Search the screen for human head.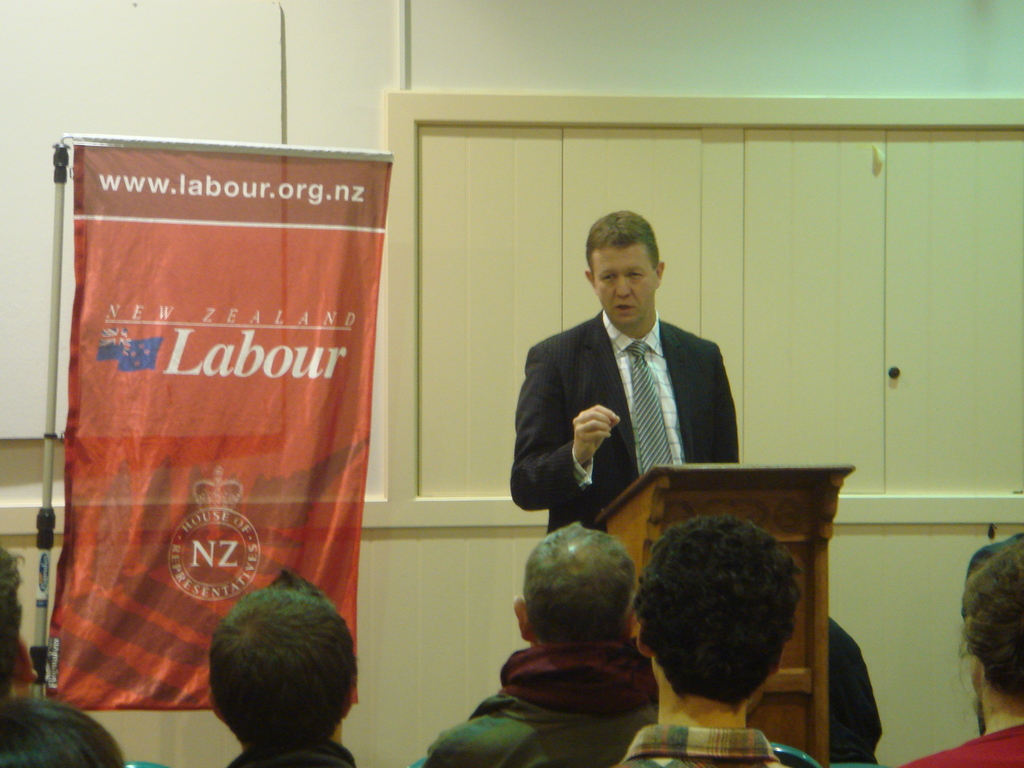
Found at 582, 209, 669, 326.
